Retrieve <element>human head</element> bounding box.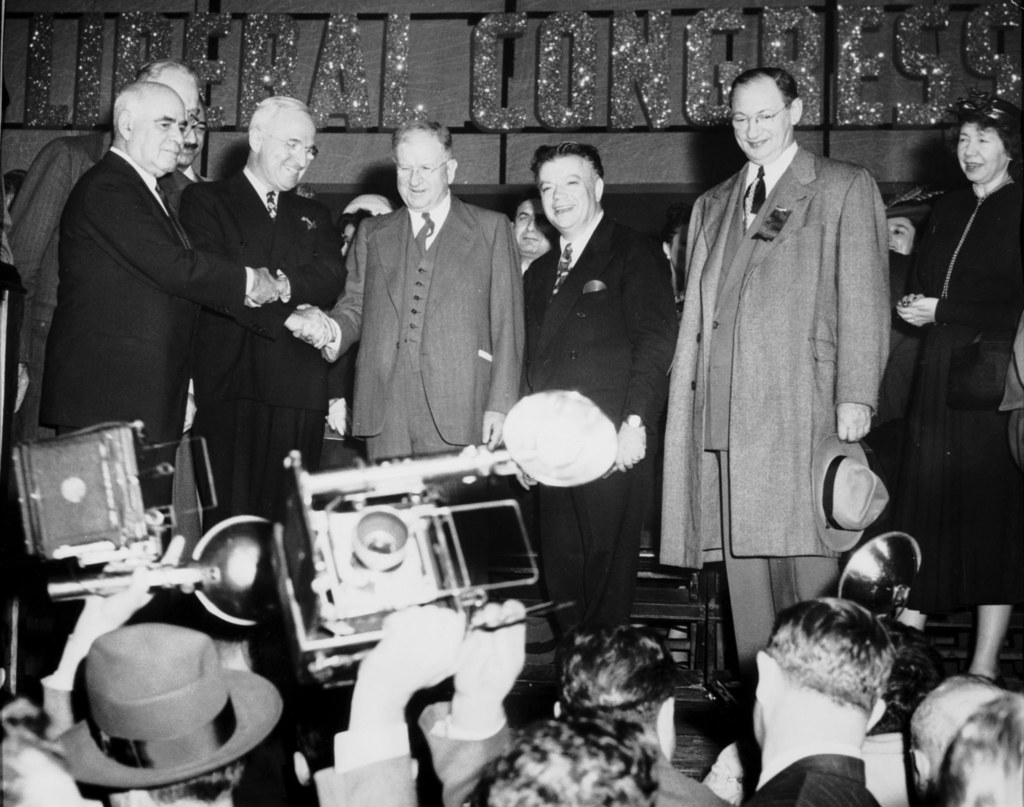
Bounding box: box=[555, 623, 677, 759].
